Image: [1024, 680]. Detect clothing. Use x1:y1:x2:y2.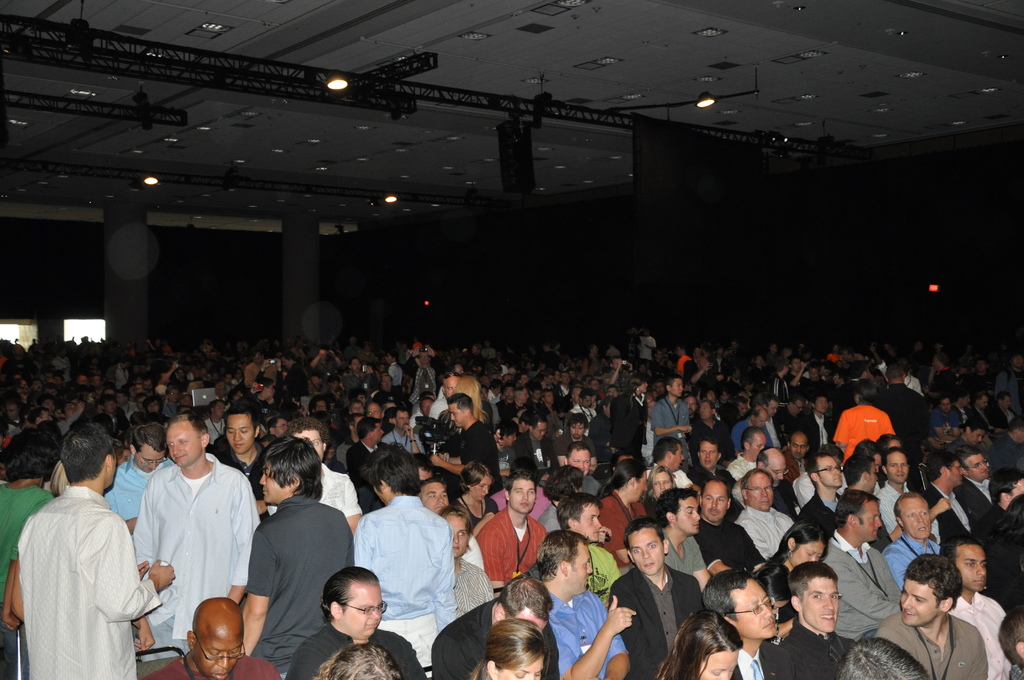
731:649:794:679.
